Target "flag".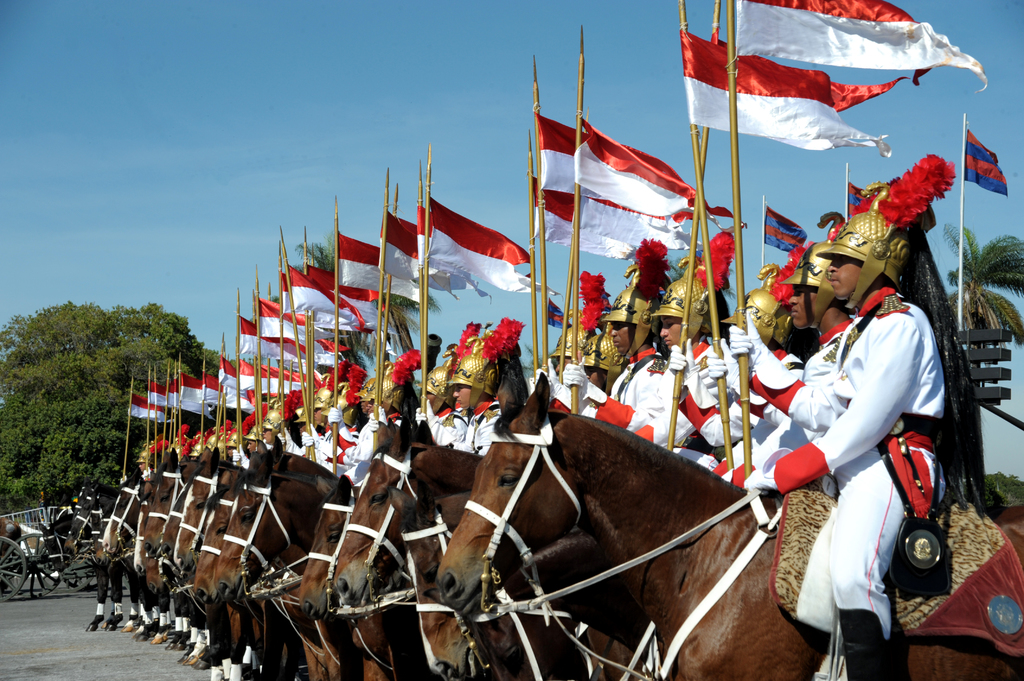
Target region: select_region(241, 359, 310, 398).
